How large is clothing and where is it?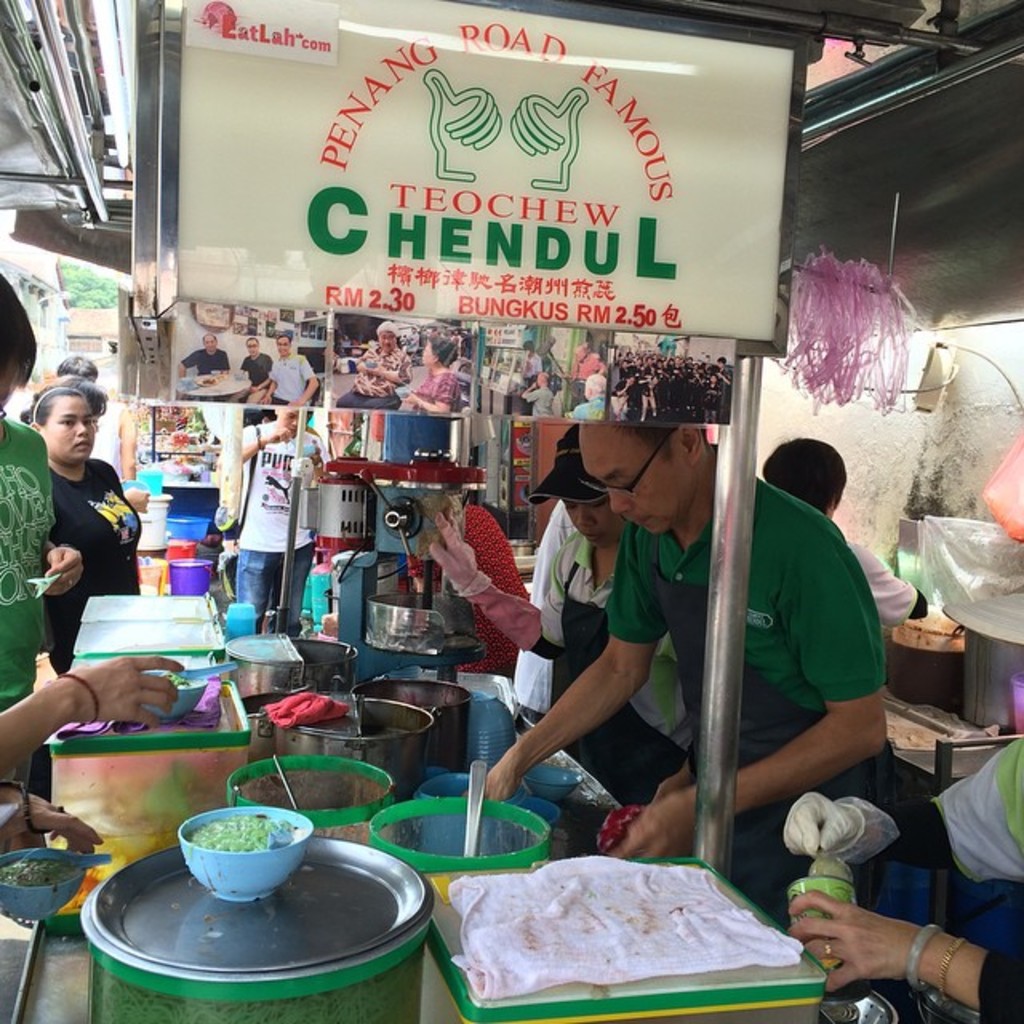
Bounding box: 534, 530, 680, 798.
